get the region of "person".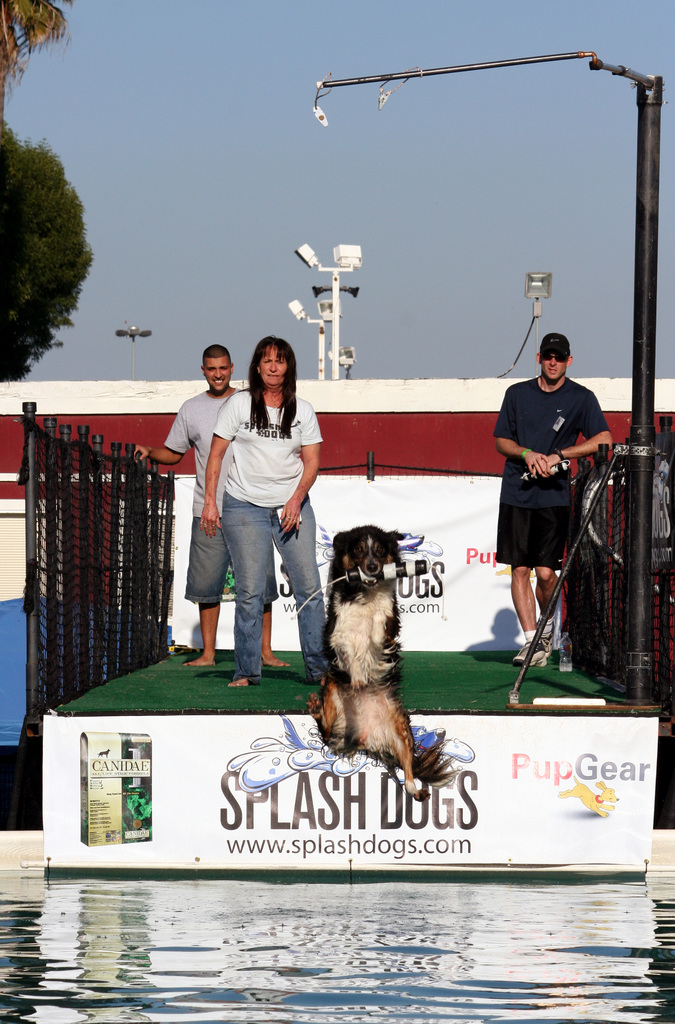
rect(497, 307, 621, 681).
